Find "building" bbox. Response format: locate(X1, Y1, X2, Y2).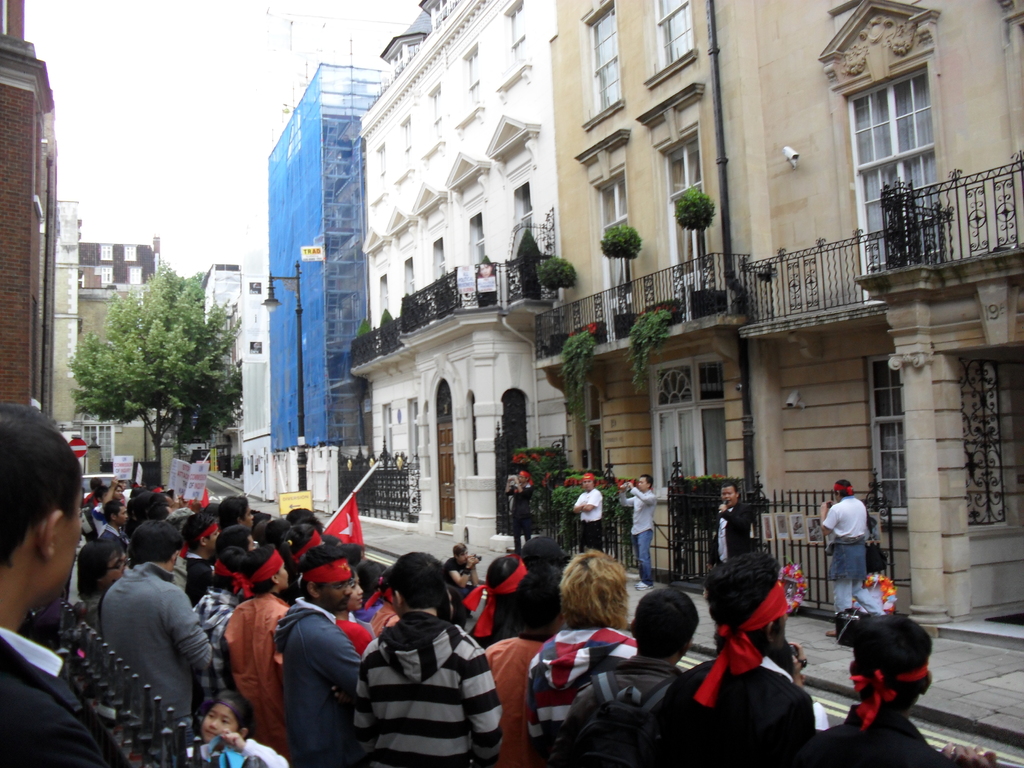
locate(261, 13, 404, 516).
